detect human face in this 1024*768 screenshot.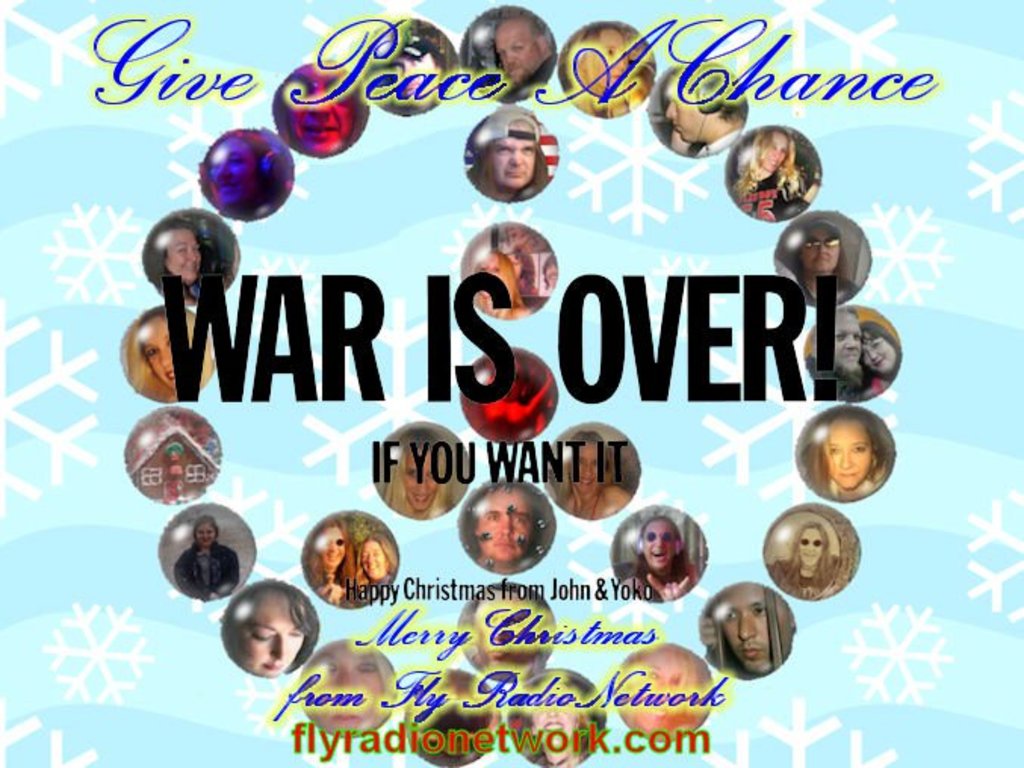
Detection: [721,585,794,673].
